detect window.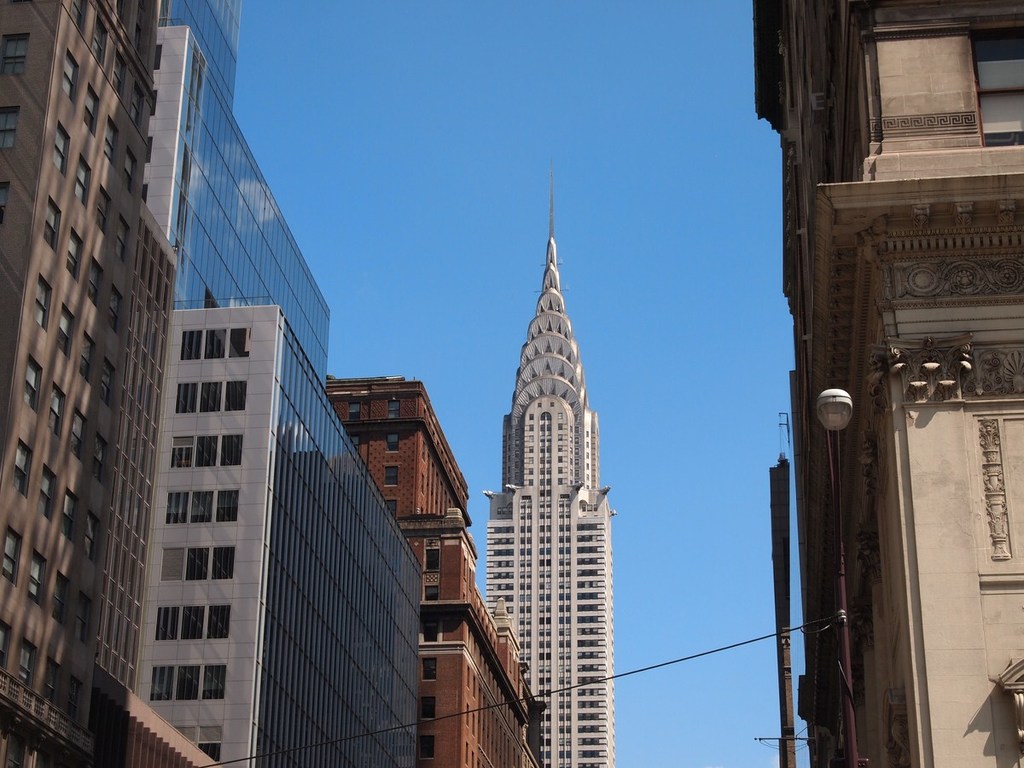
Detected at bbox=(1, 528, 22, 587).
